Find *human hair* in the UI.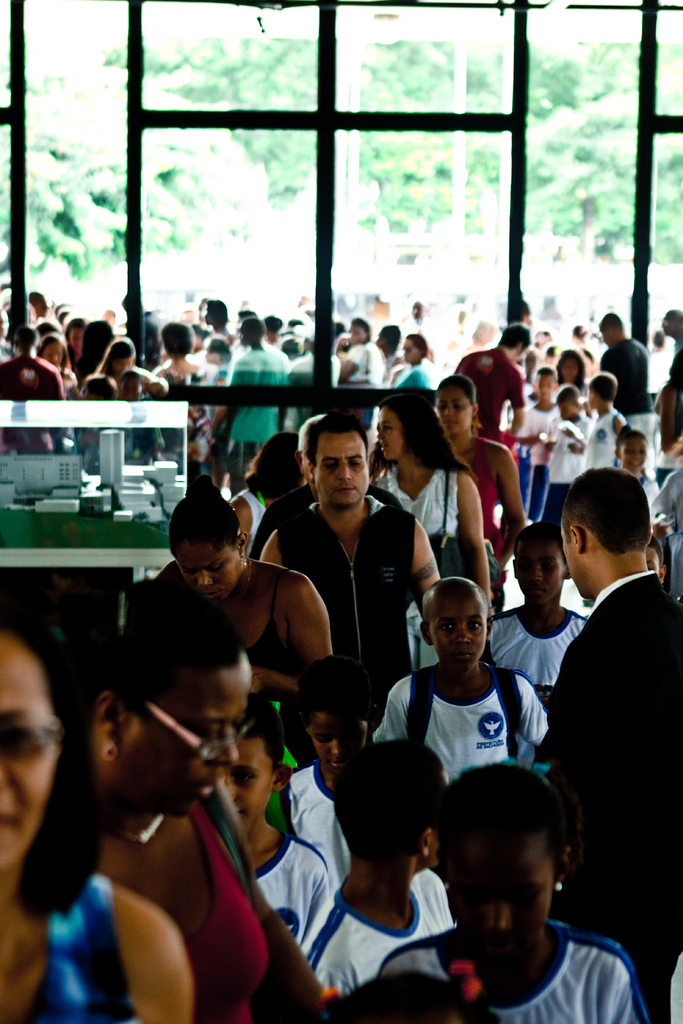
UI element at rect(292, 653, 380, 732).
